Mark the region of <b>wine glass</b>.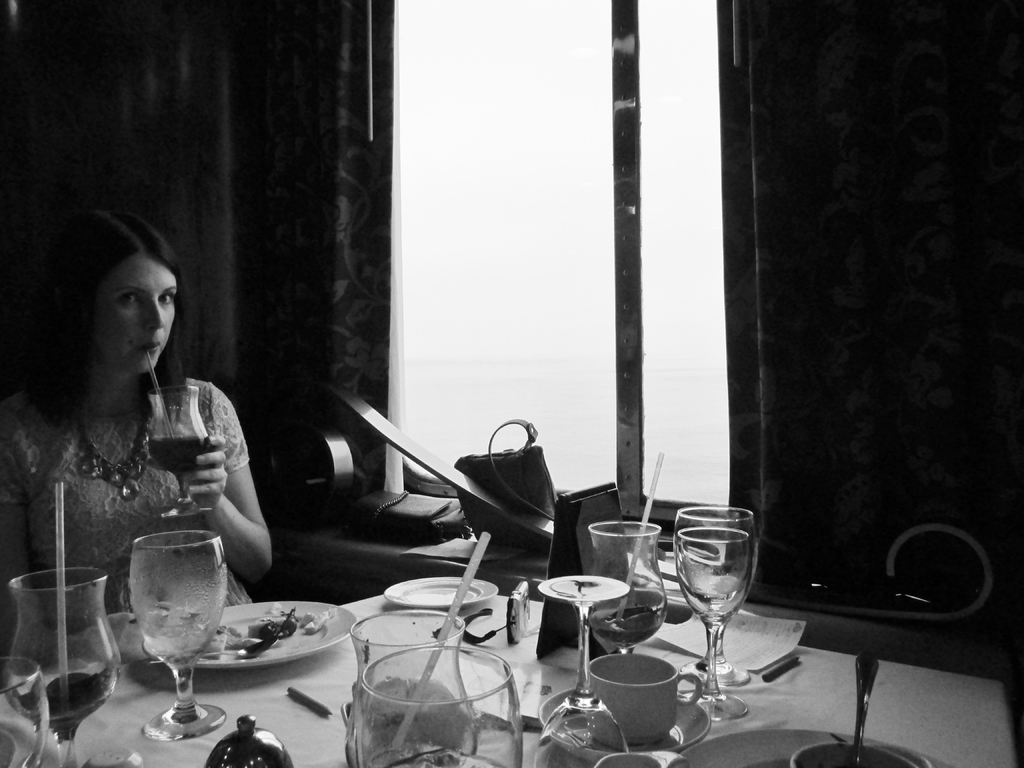
Region: Rect(0, 653, 49, 767).
